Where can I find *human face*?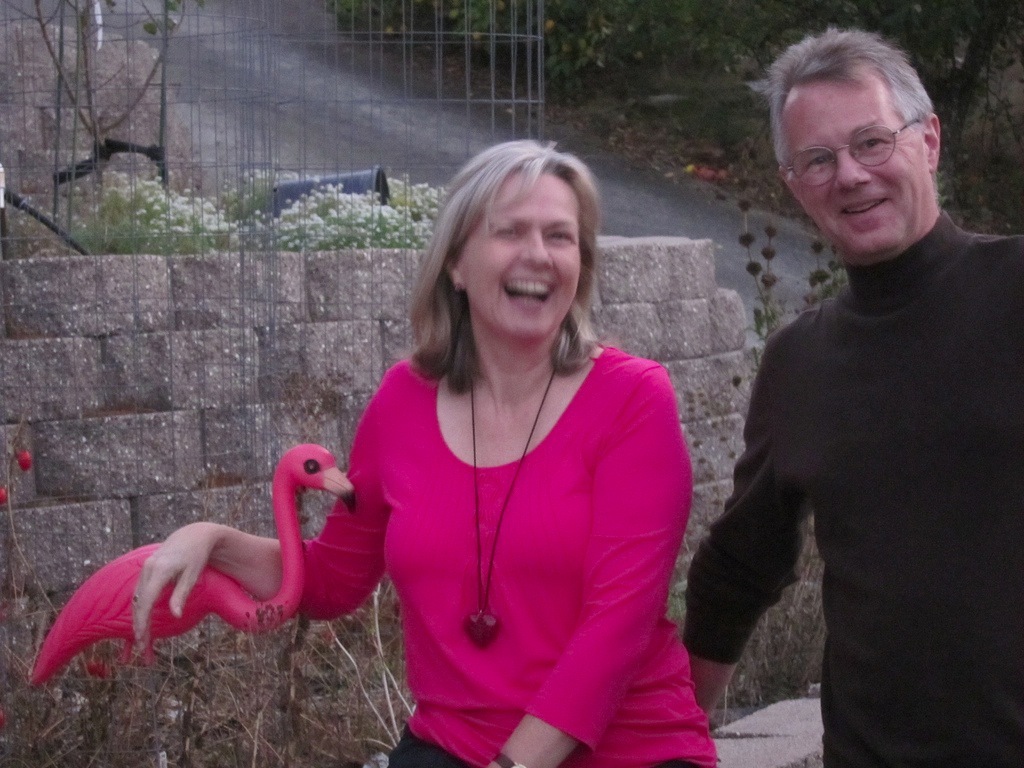
You can find it at {"left": 460, "top": 169, "right": 580, "bottom": 339}.
